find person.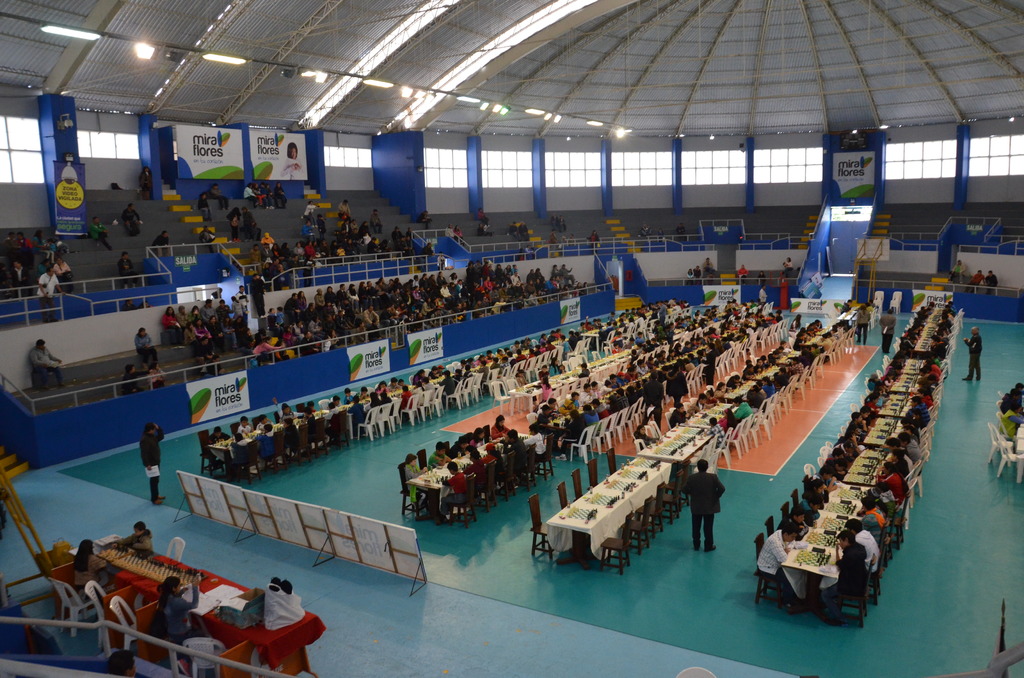
pyautogui.locateOnScreen(637, 372, 663, 430).
